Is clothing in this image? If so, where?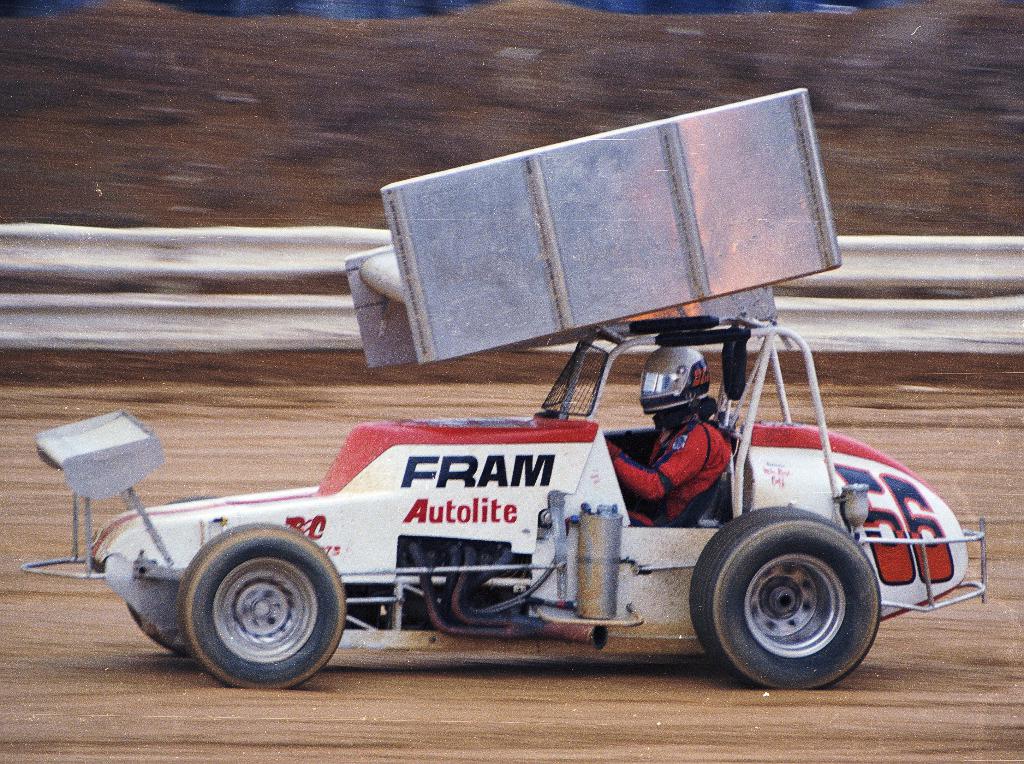
Yes, at box=[612, 403, 734, 525].
